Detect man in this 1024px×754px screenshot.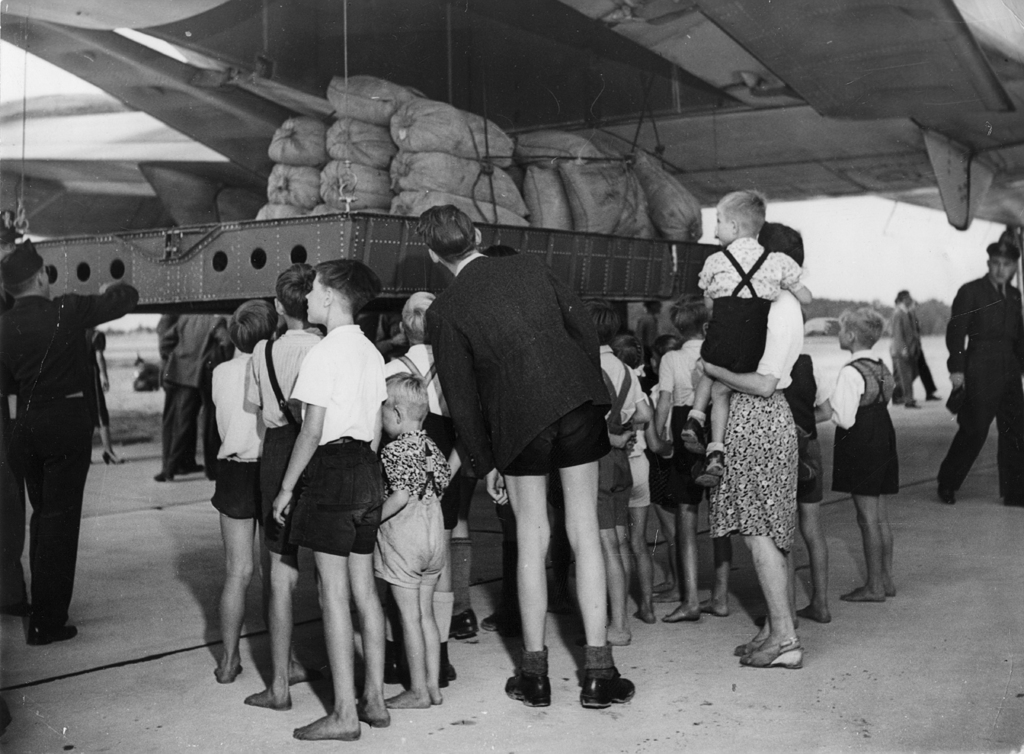
Detection: bbox(886, 292, 923, 407).
